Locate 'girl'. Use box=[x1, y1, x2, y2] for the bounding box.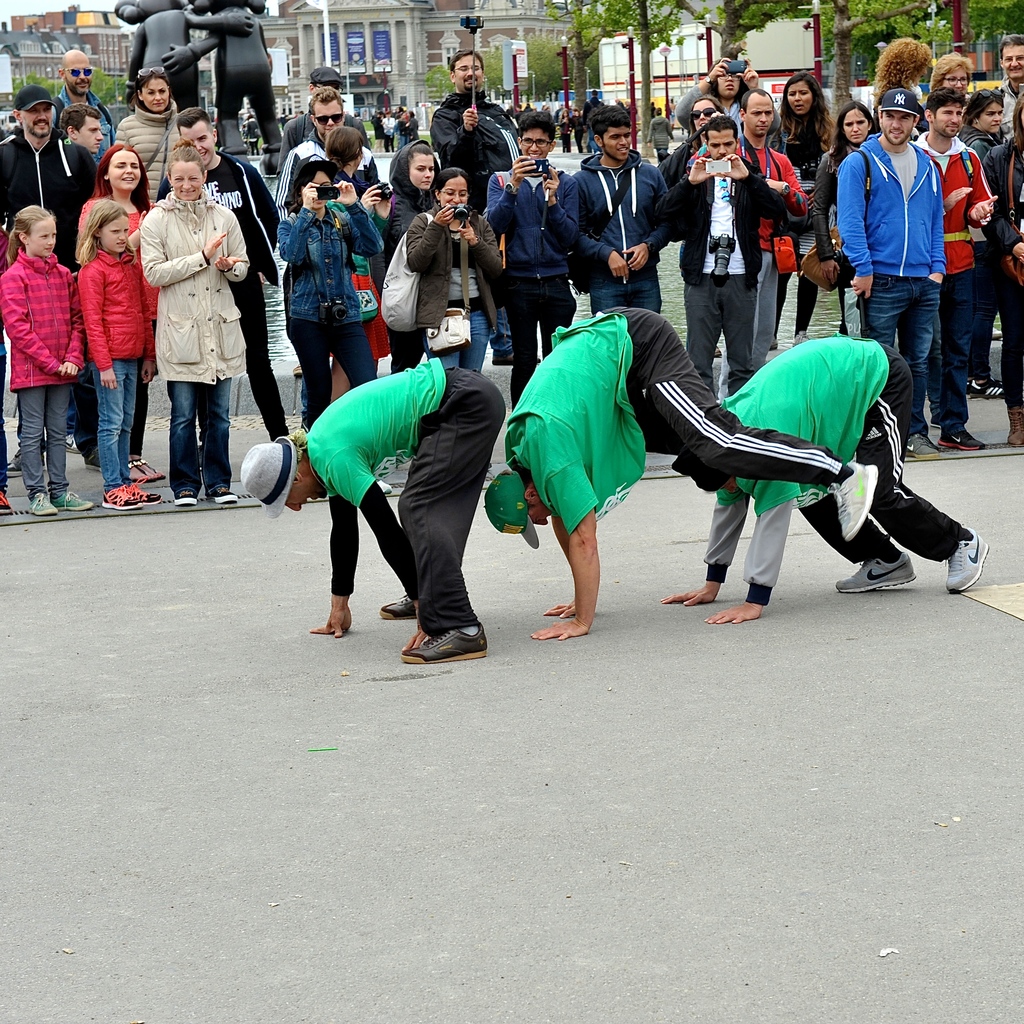
box=[387, 140, 434, 375].
